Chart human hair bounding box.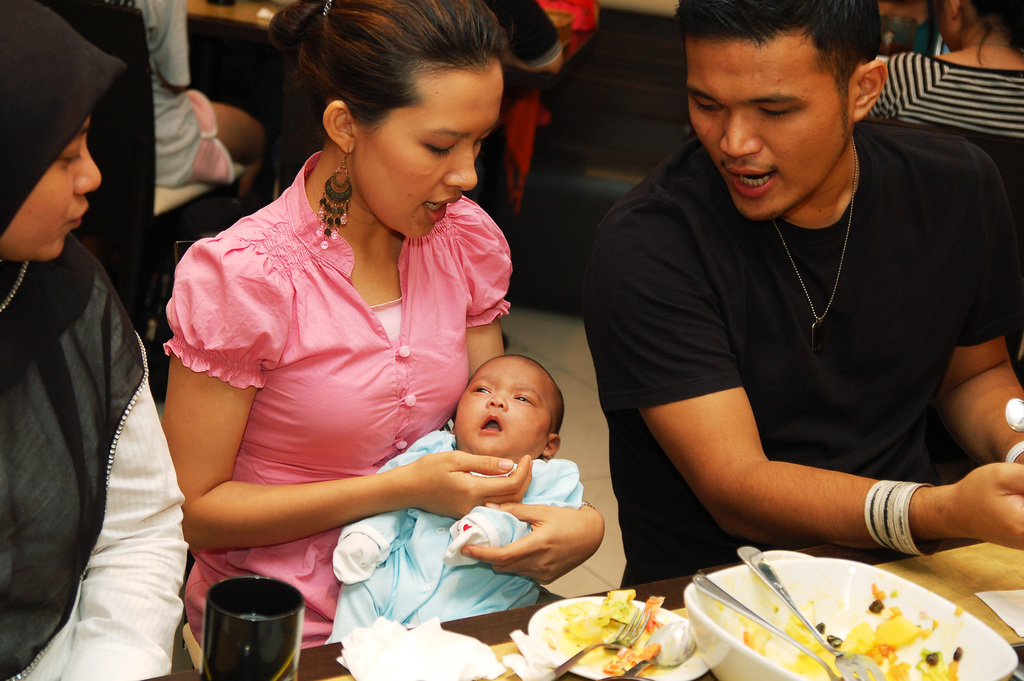
Charted: l=930, t=0, r=1023, b=71.
